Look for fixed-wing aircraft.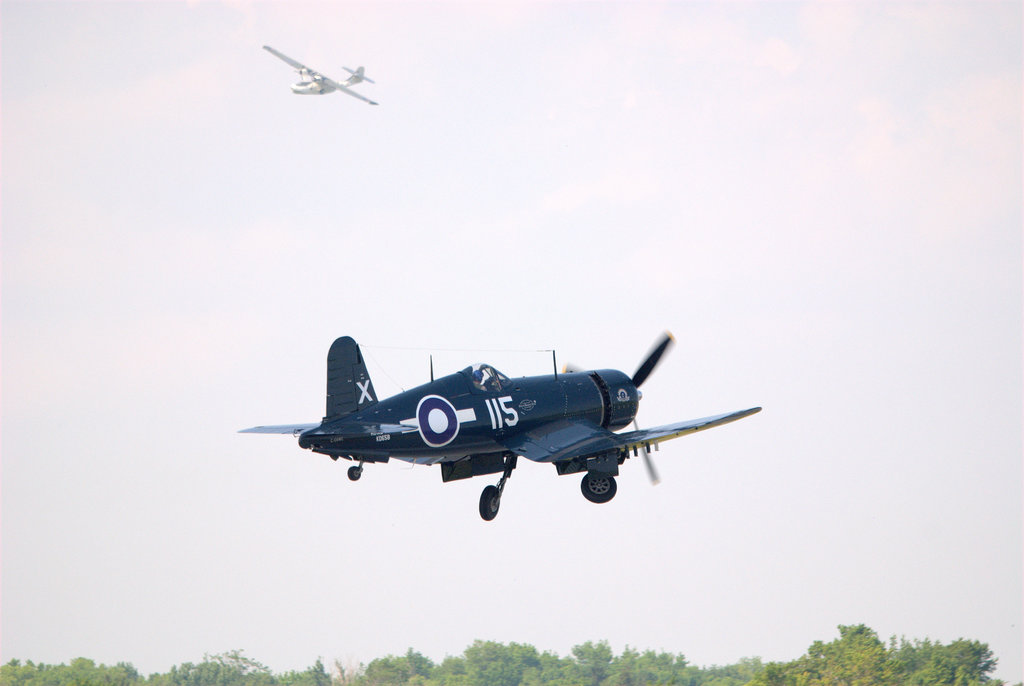
Found: (261,41,385,106).
